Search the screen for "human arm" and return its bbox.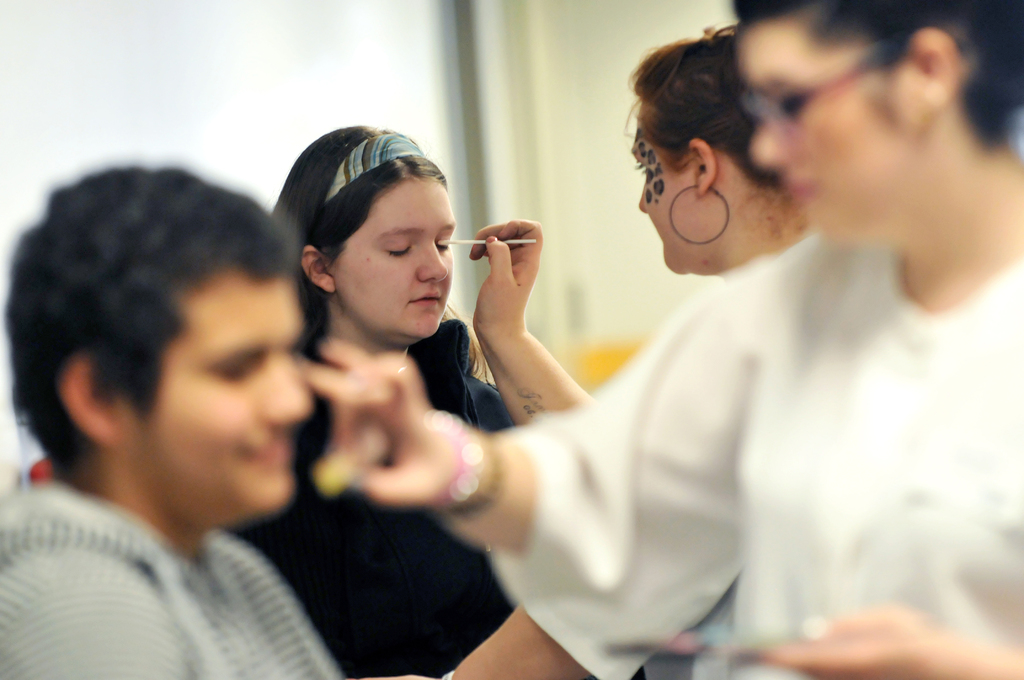
Found: {"left": 724, "top": 595, "right": 1023, "bottom": 679}.
